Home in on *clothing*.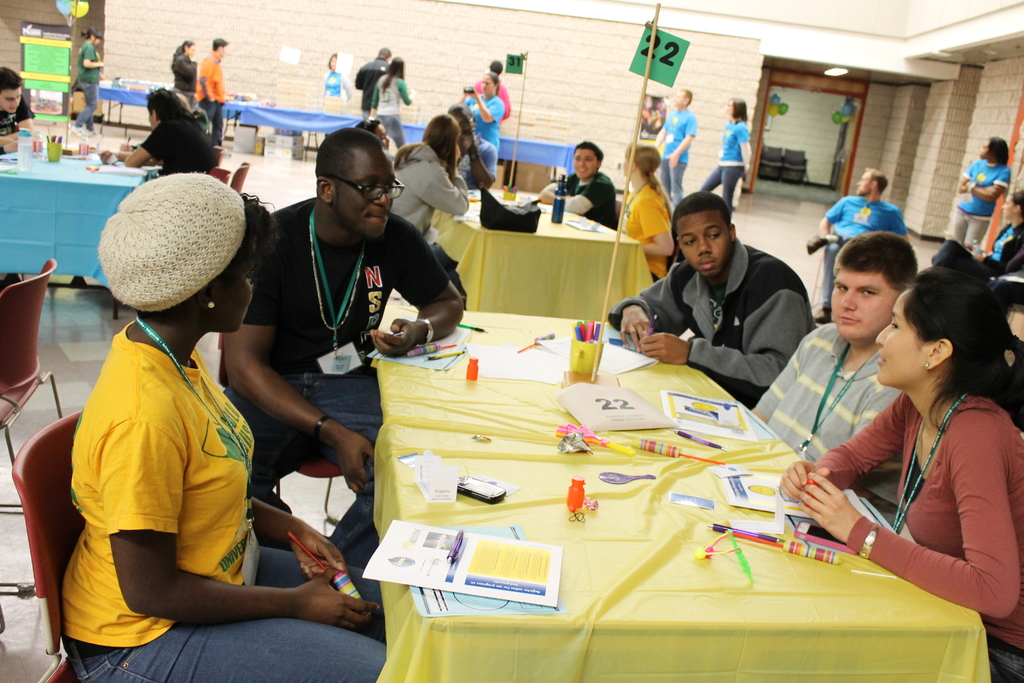
Homed in at (451,136,499,185).
